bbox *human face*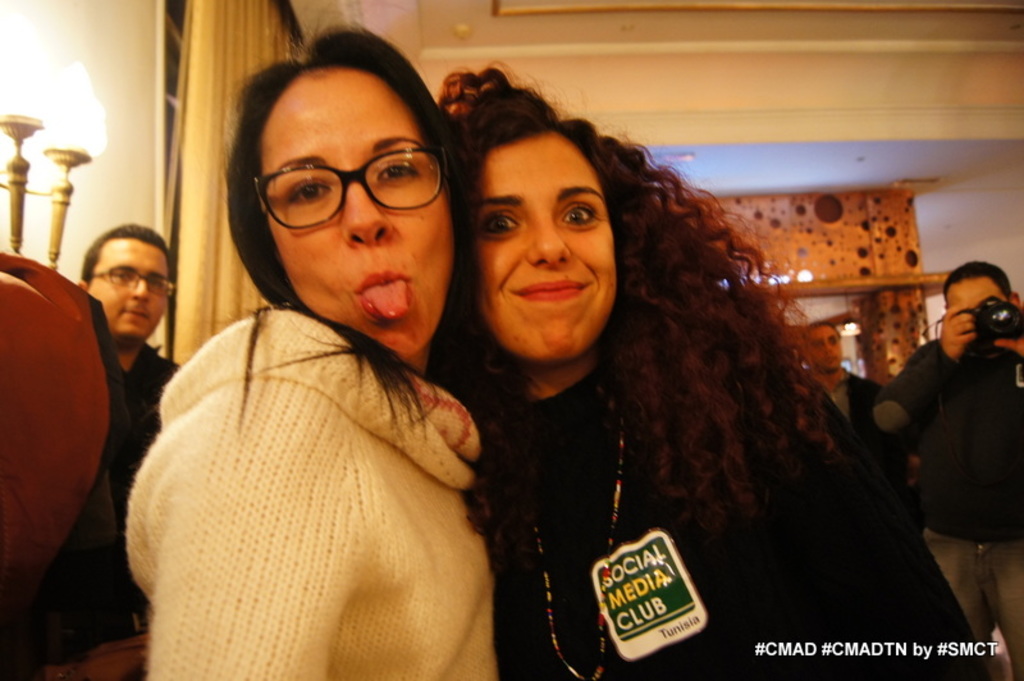
<box>943,284,1001,314</box>
